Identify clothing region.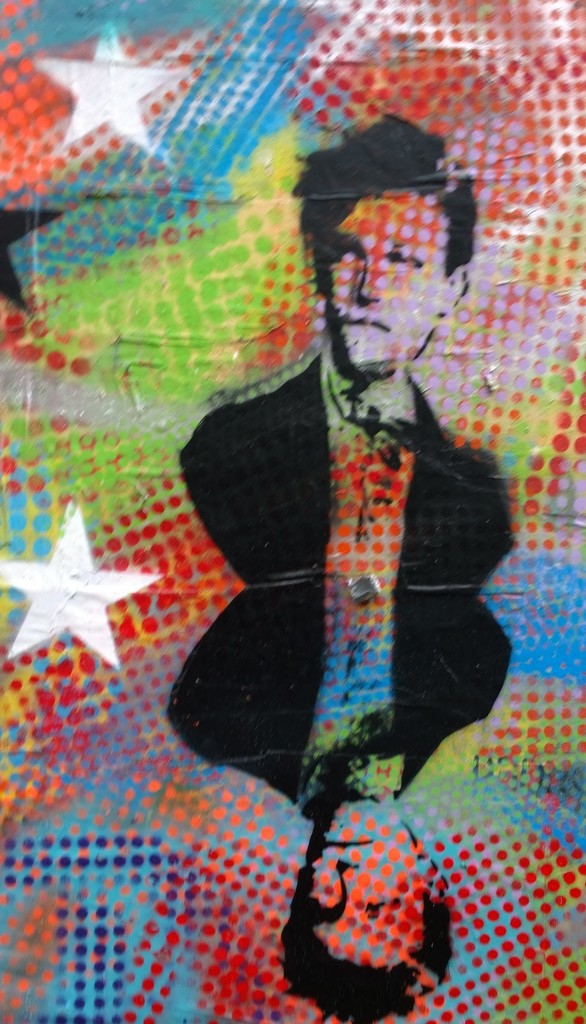
Region: crop(167, 581, 511, 835).
